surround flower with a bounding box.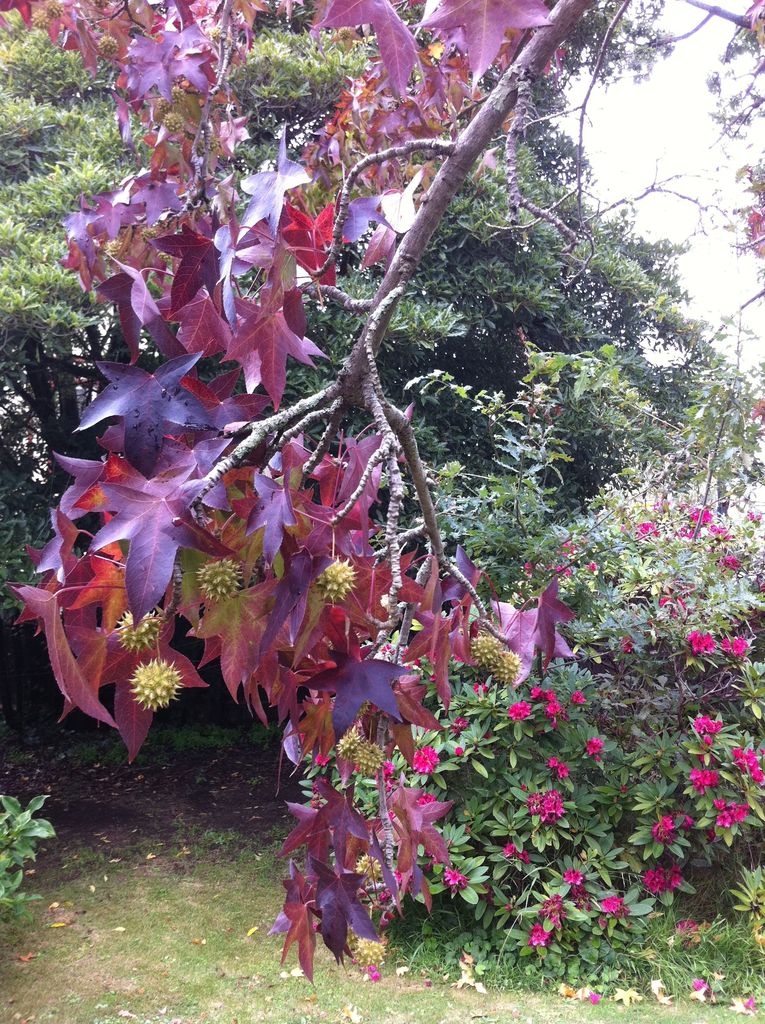
rect(441, 867, 471, 898).
